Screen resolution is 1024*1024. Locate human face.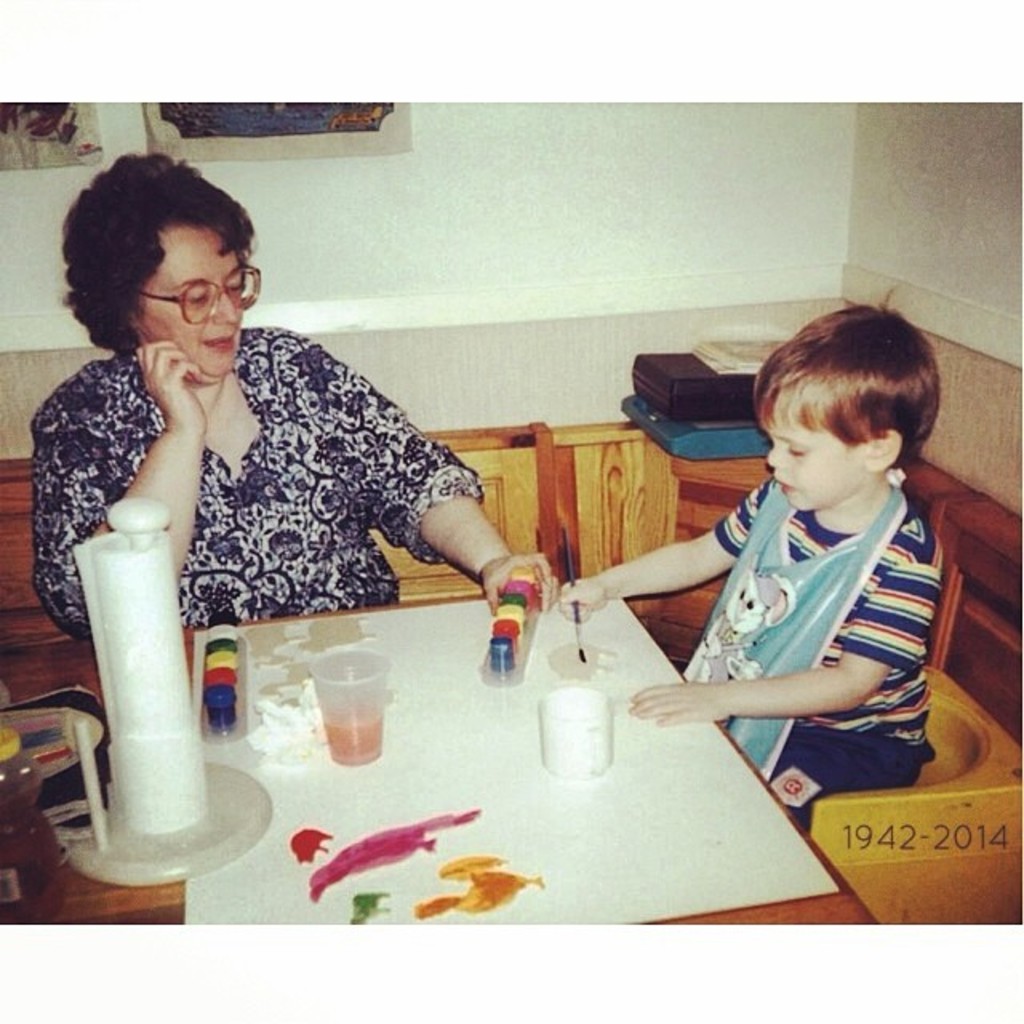
bbox=[139, 221, 261, 378].
